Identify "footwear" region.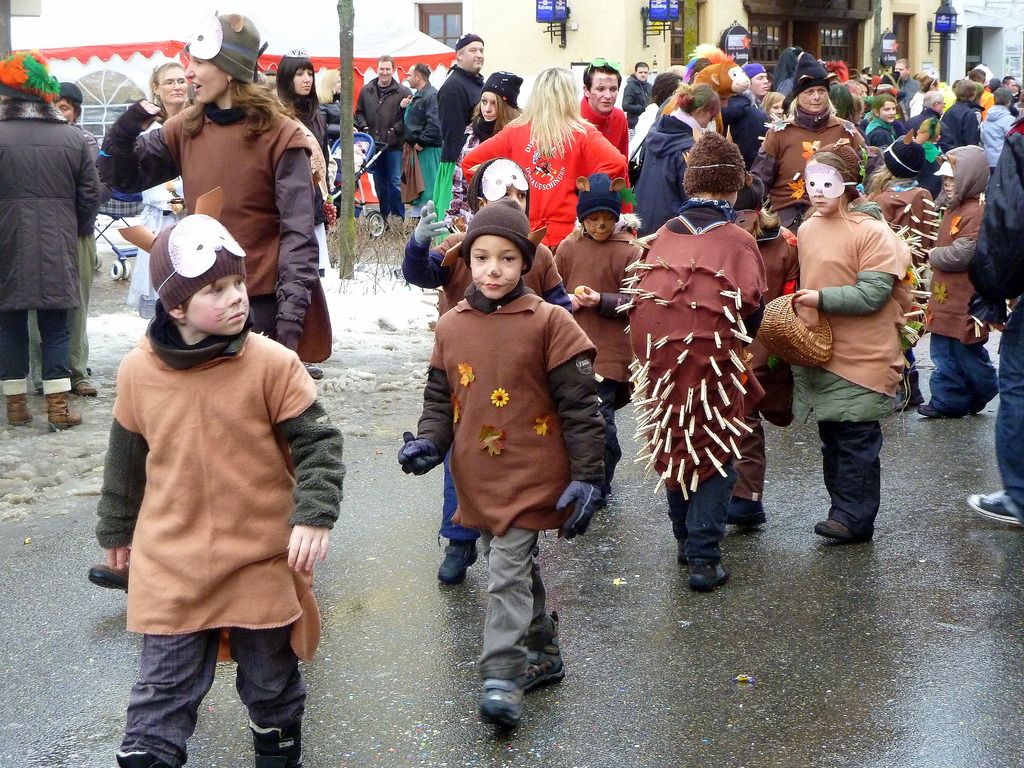
Region: x1=70 y1=376 x2=97 y2=397.
